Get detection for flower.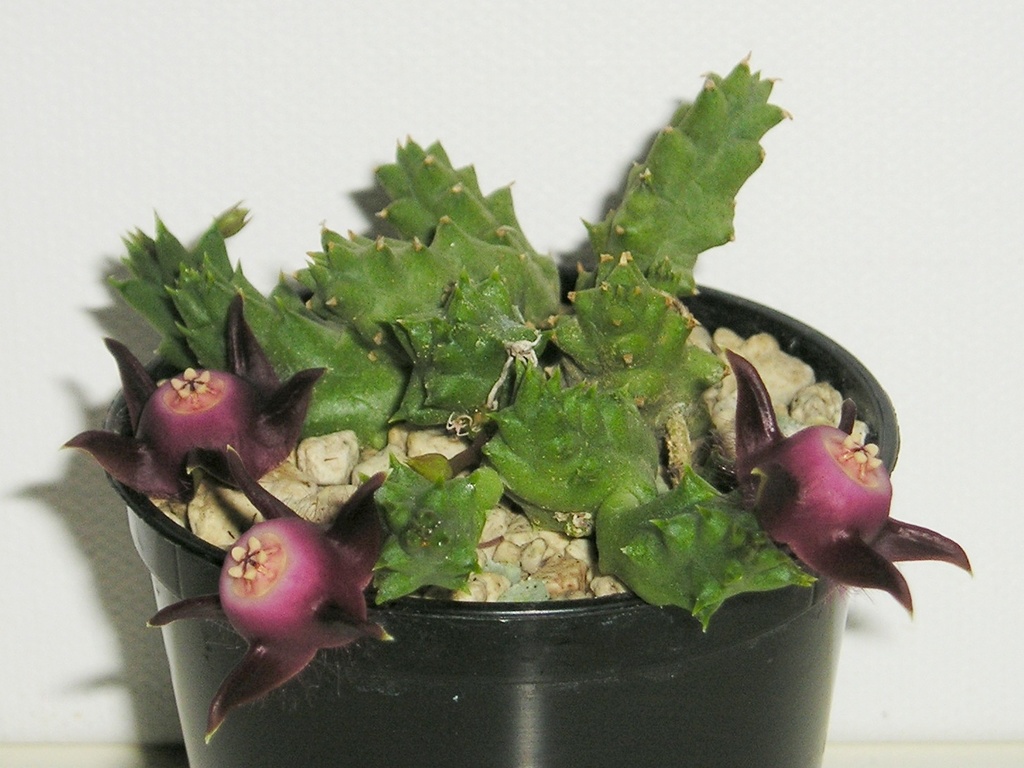
Detection: left=95, top=338, right=332, bottom=494.
